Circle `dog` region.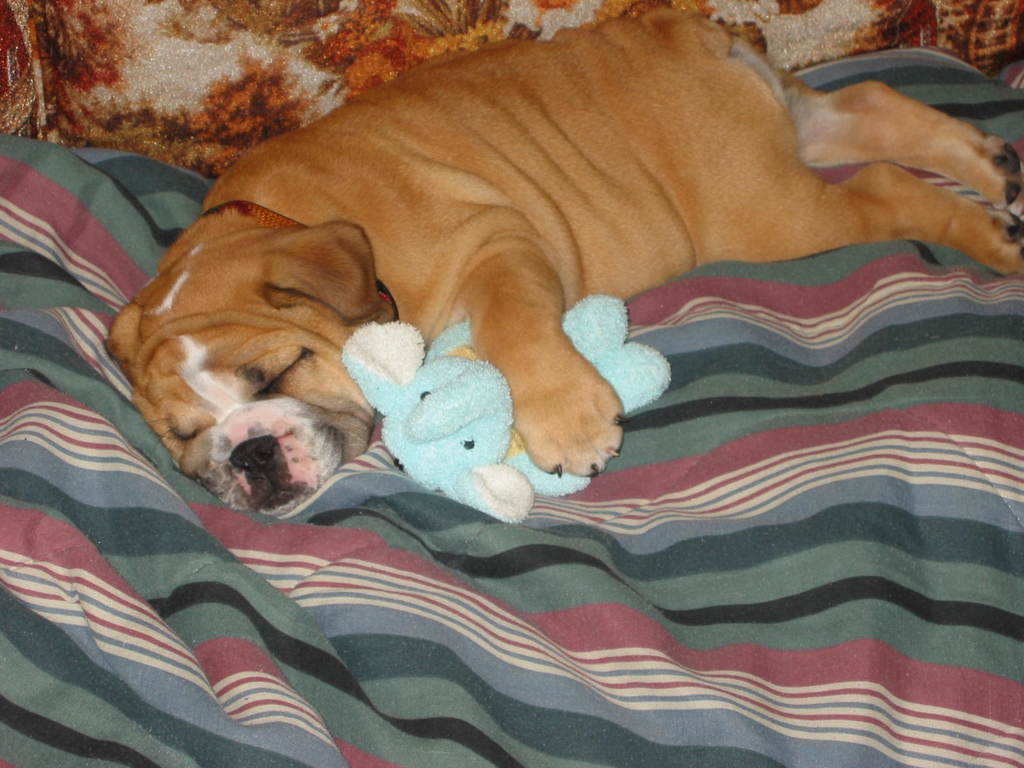
Region: pyautogui.locateOnScreen(100, 5, 1023, 518).
